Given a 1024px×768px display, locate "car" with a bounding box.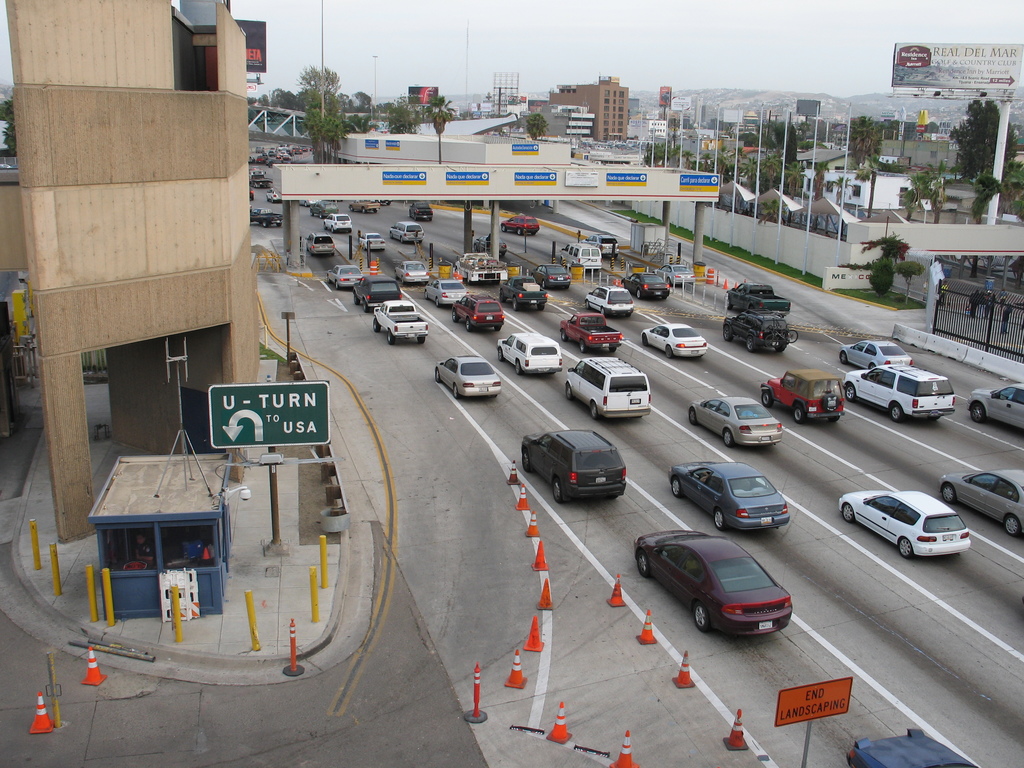
Located: 497, 331, 563, 374.
